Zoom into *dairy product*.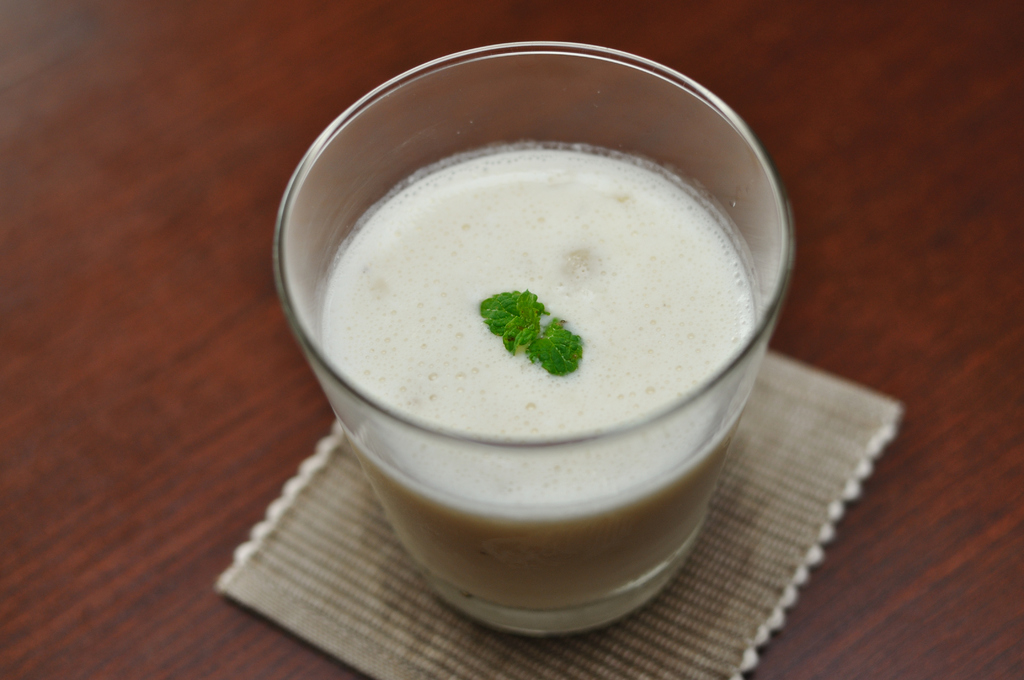
Zoom target: x1=323 y1=147 x2=756 y2=609.
